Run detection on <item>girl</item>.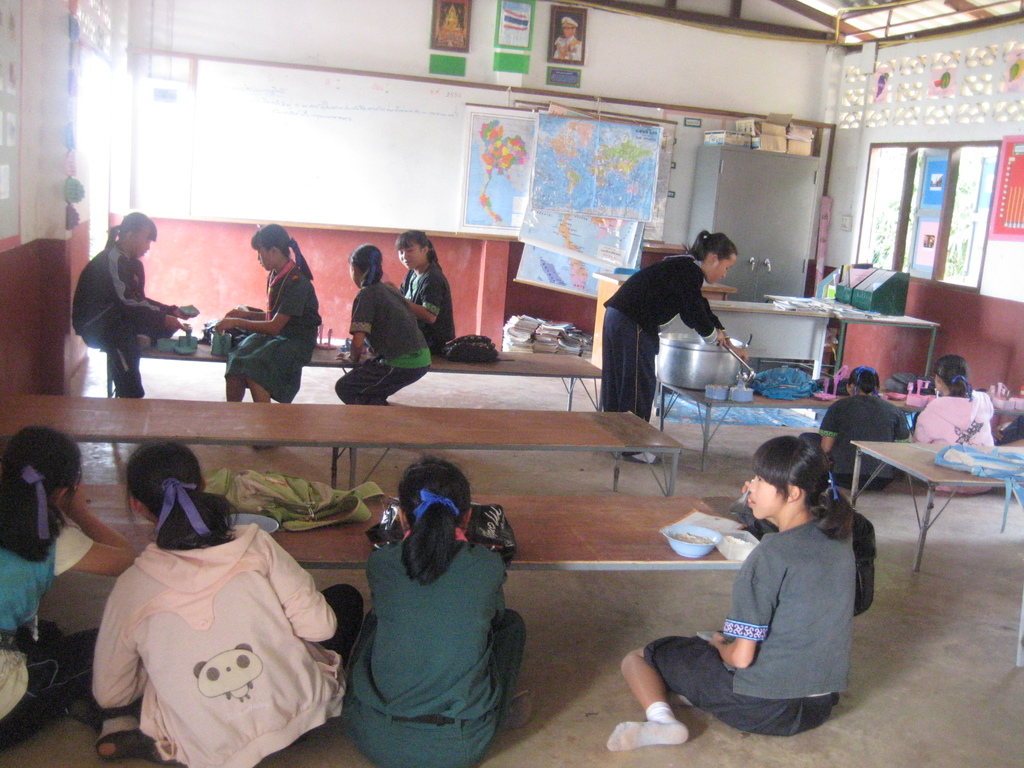
Result: region(334, 233, 435, 400).
